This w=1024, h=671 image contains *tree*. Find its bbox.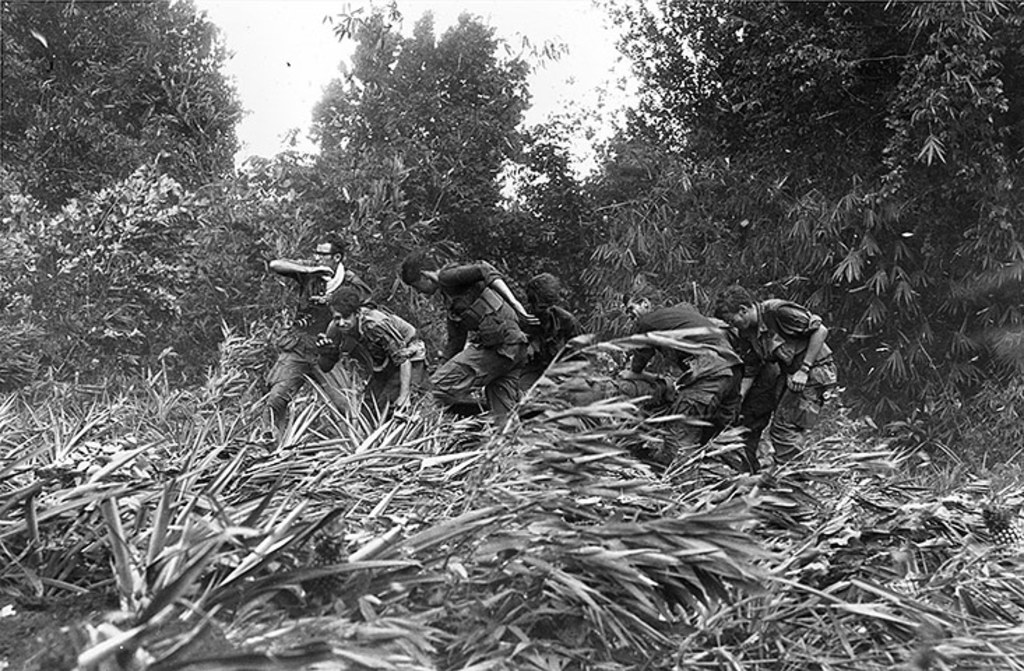
select_region(277, 10, 563, 281).
